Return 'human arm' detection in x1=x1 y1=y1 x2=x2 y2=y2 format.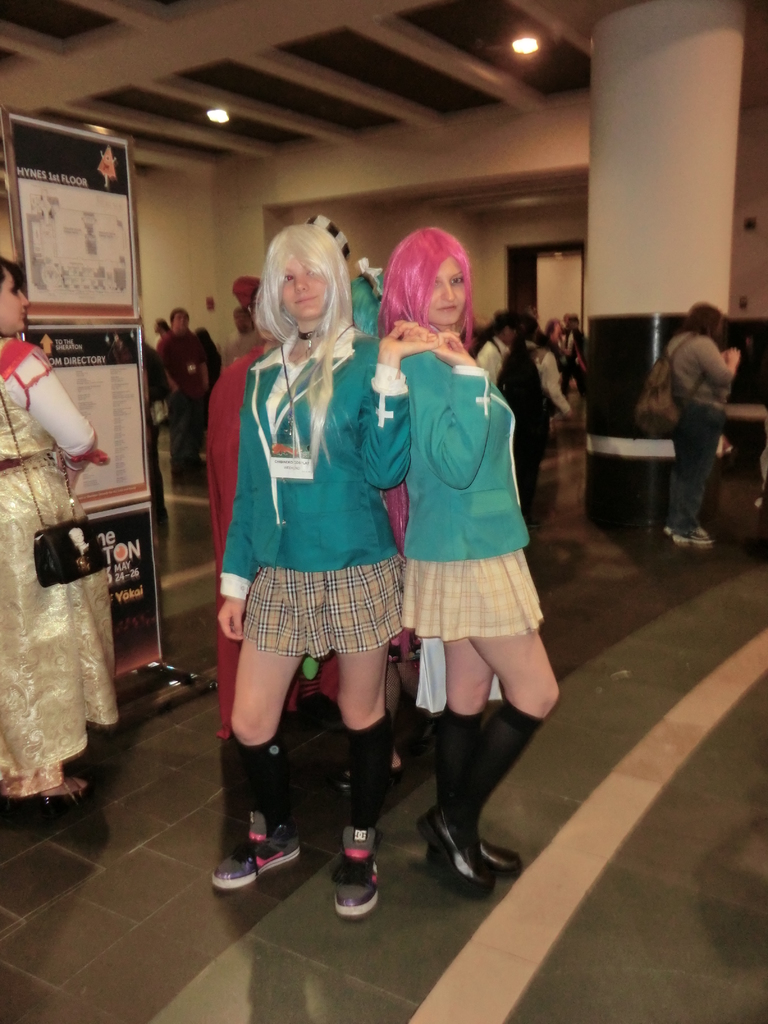
x1=196 y1=335 x2=212 y2=388.
